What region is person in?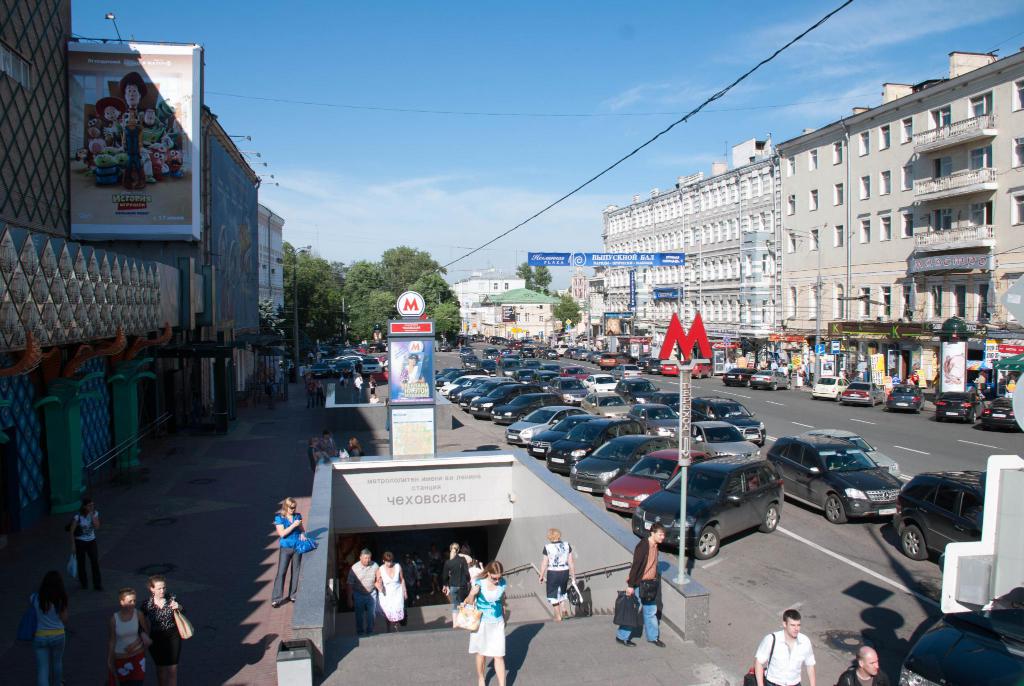
box(401, 354, 426, 385).
